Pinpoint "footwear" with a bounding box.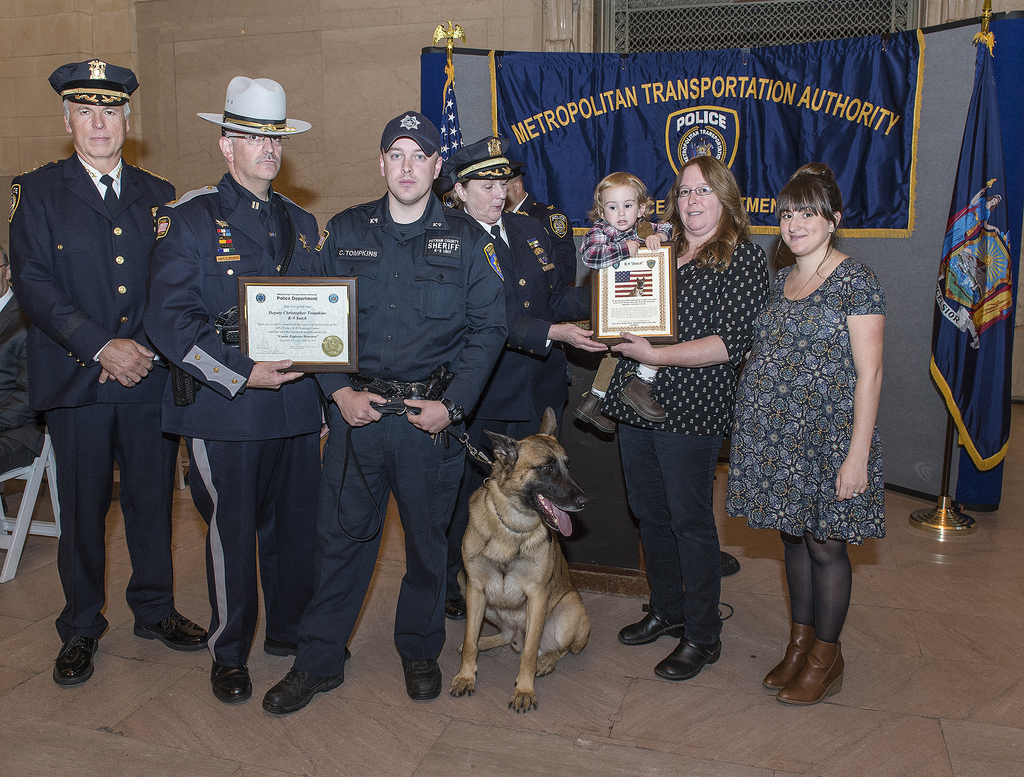
132,609,207,652.
